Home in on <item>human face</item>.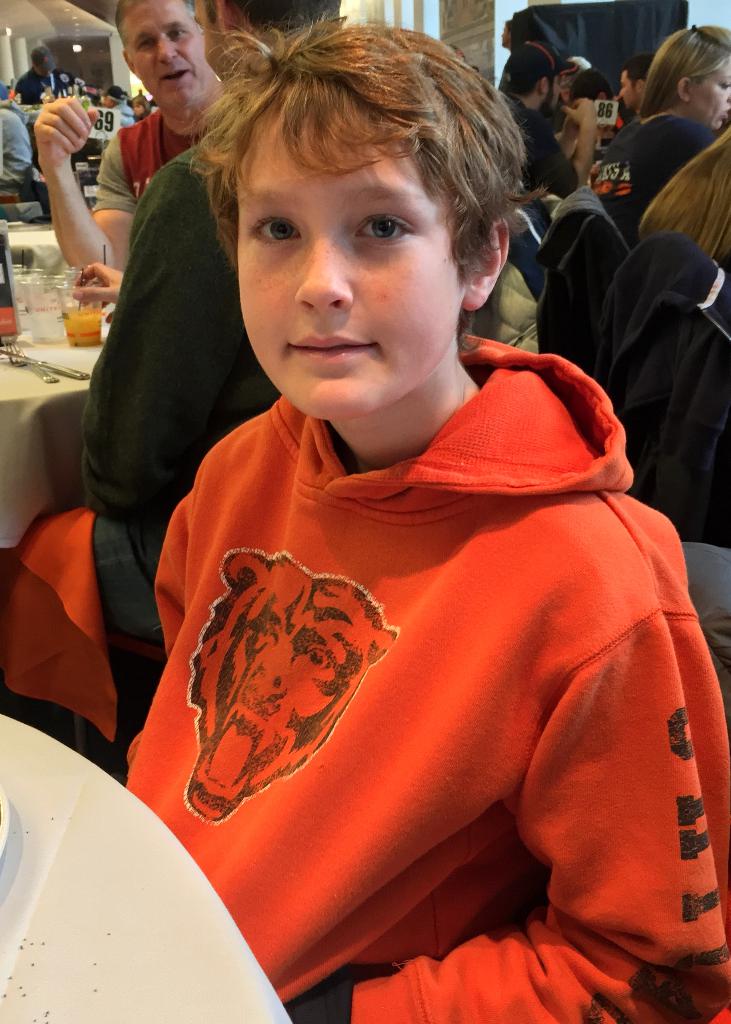
Homed in at {"left": 548, "top": 74, "right": 563, "bottom": 119}.
